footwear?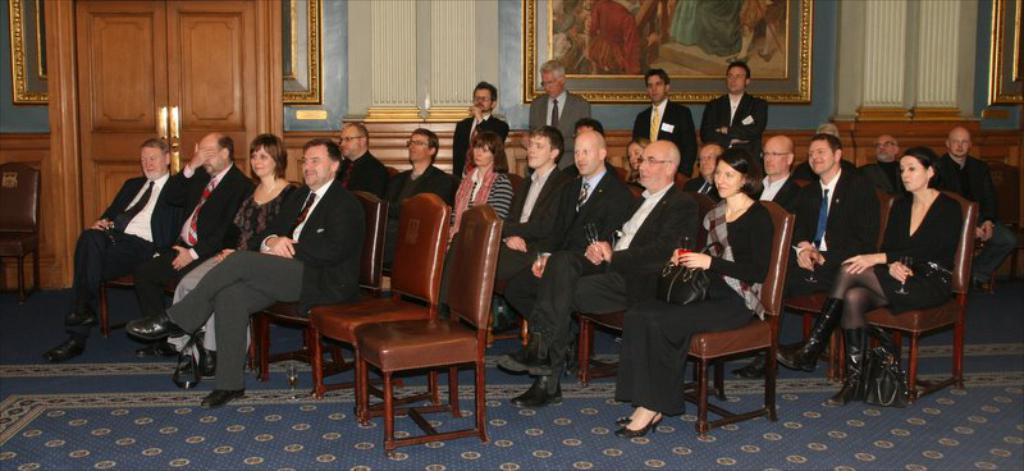
<box>113,310,175,363</box>
